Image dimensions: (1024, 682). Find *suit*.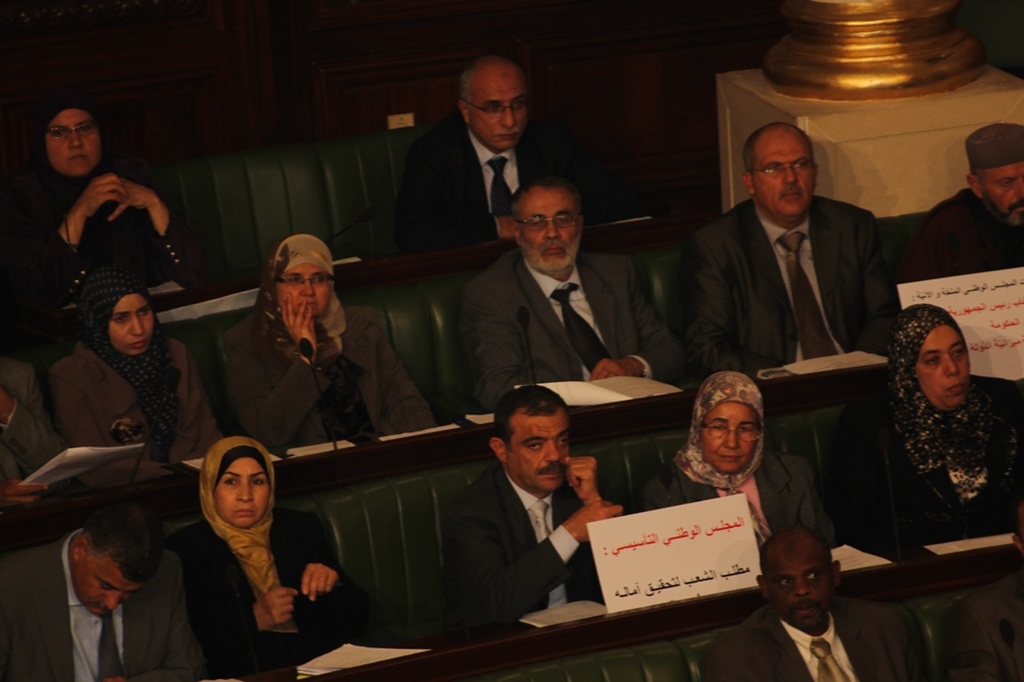
locate(402, 110, 607, 254).
